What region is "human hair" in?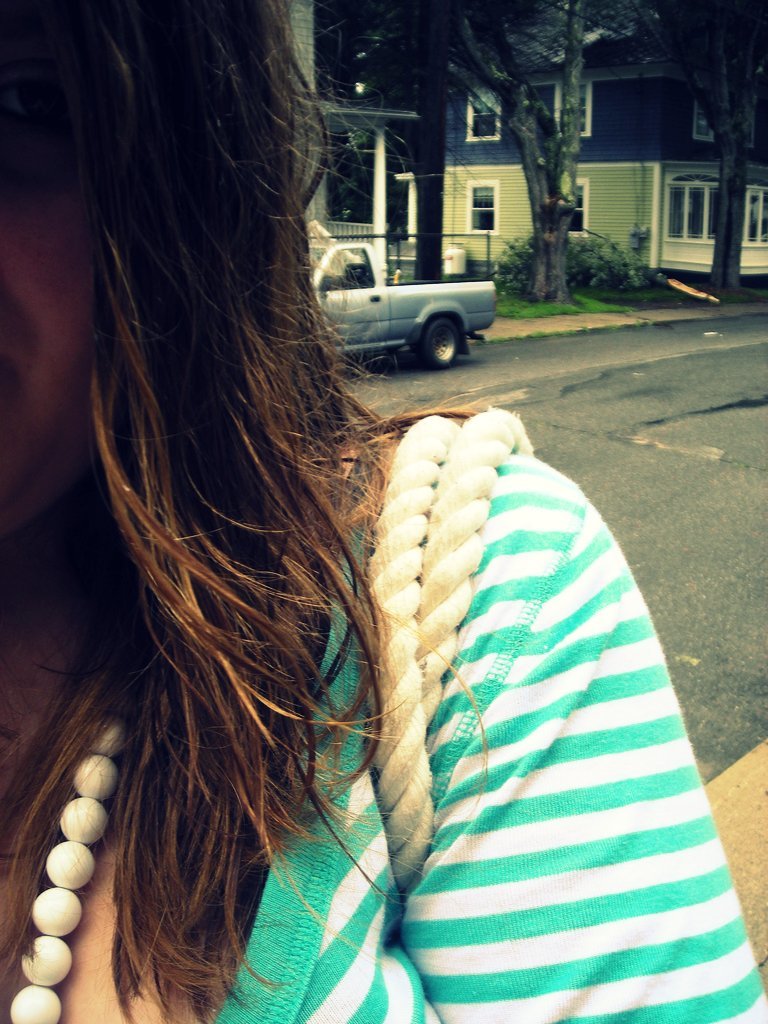
[x1=0, y1=26, x2=661, y2=1020].
